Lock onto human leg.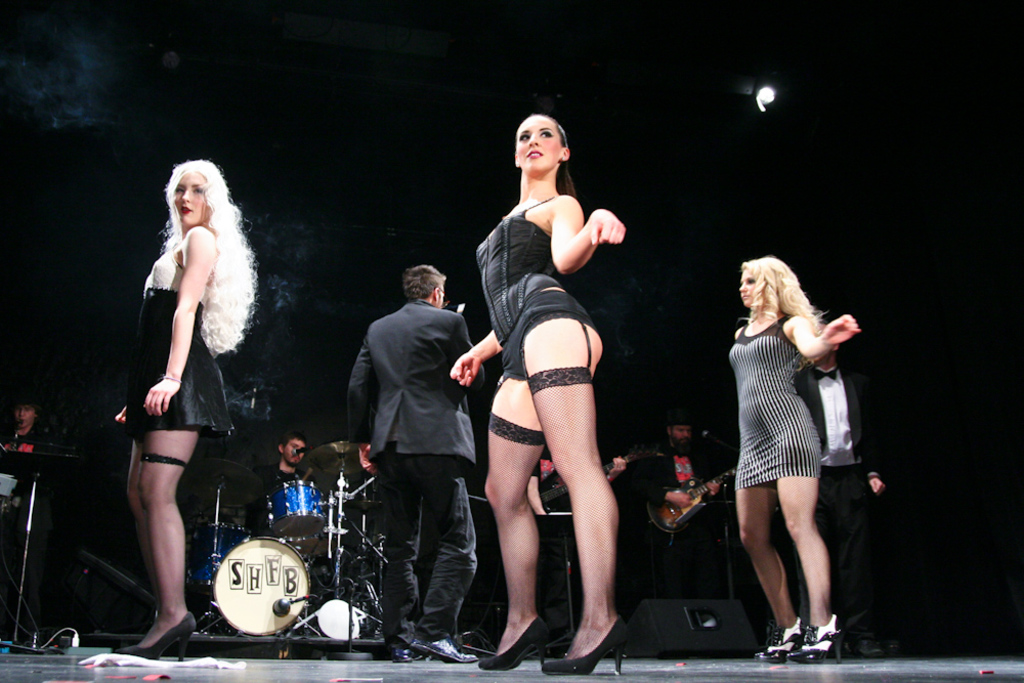
Locked: <box>787,441,841,663</box>.
